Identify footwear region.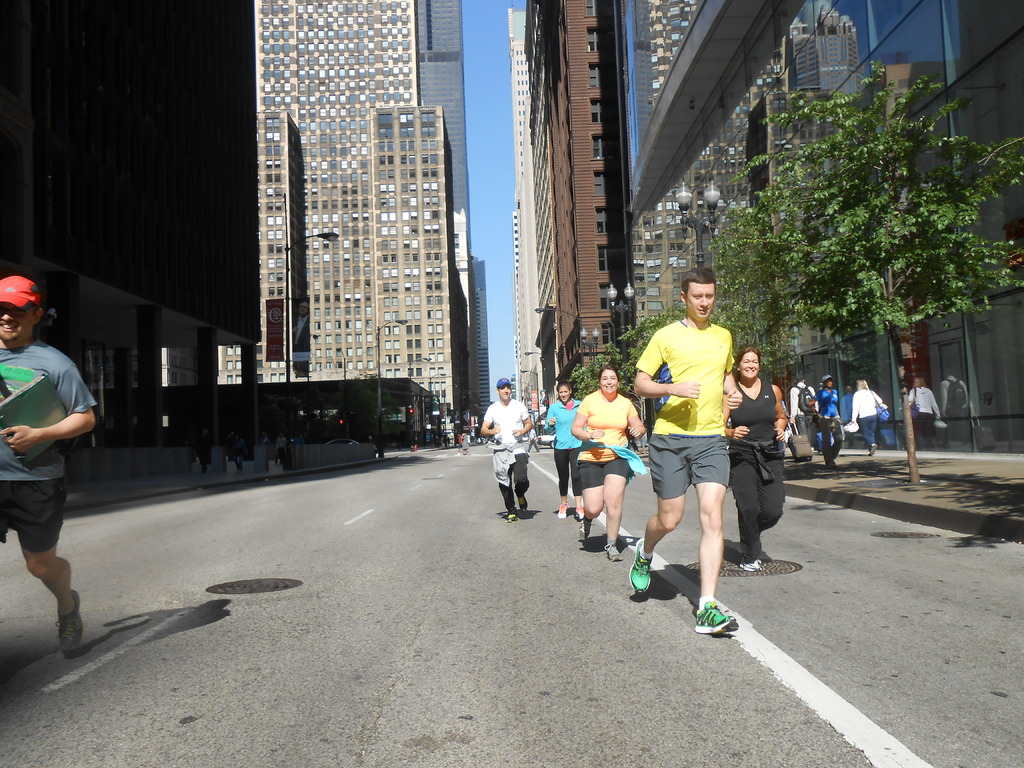
Region: 516,497,529,509.
